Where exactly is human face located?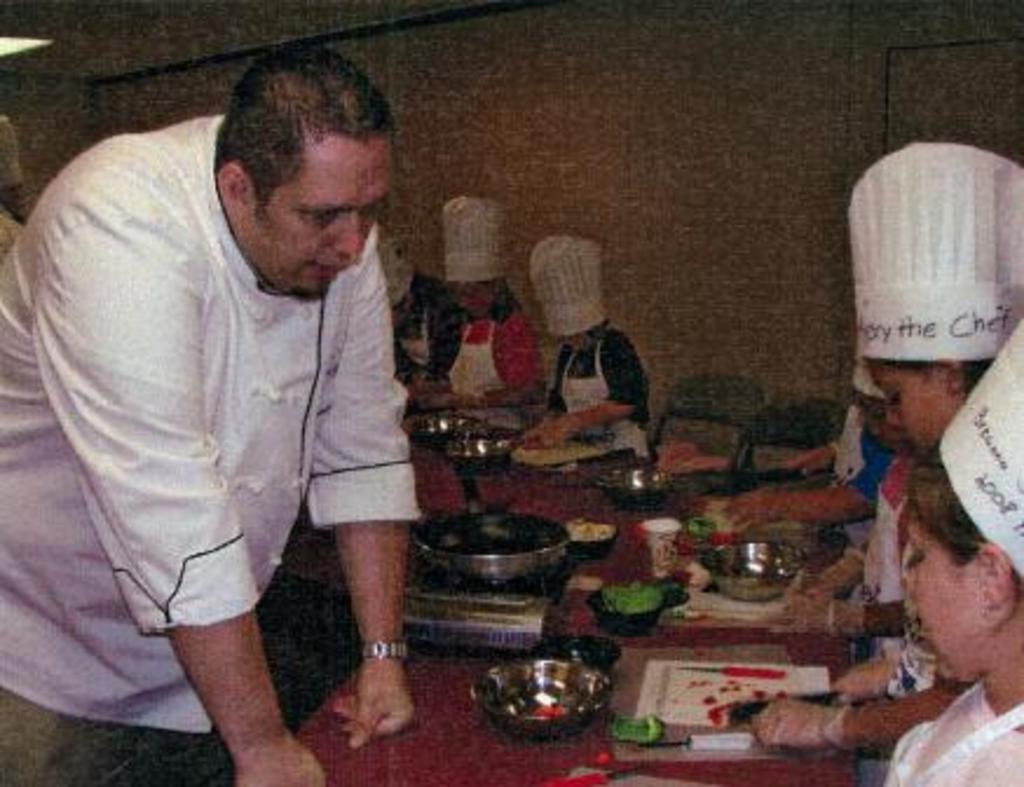
Its bounding box is [x1=267, y1=148, x2=394, y2=304].
